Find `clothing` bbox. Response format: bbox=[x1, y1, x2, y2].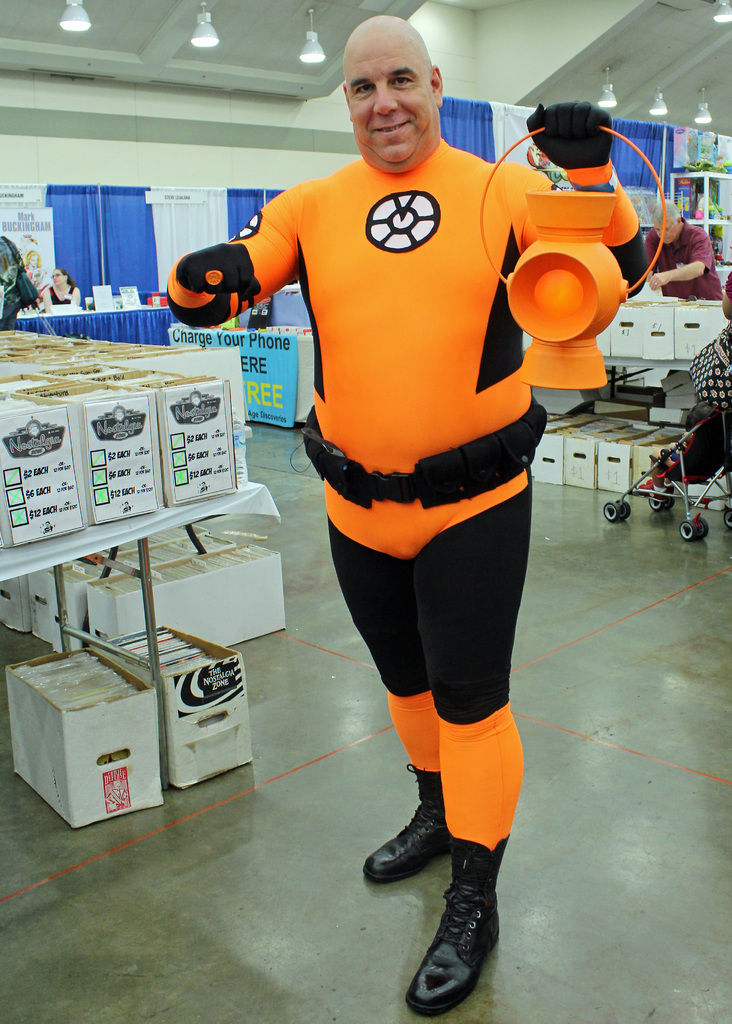
bbox=[645, 218, 721, 301].
